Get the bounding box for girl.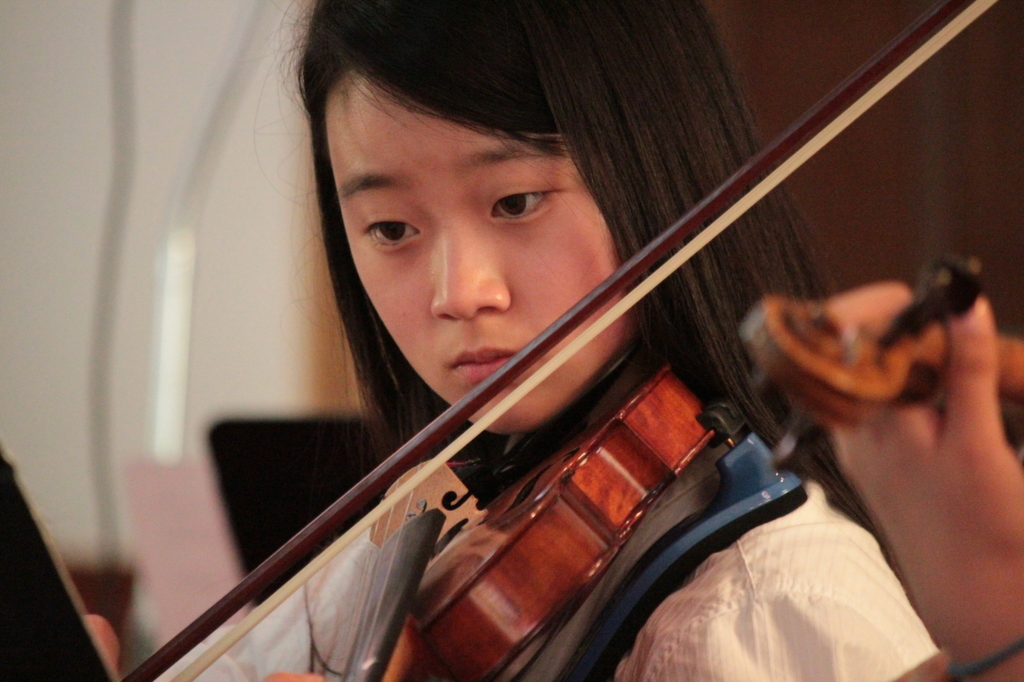
[88,0,938,681].
